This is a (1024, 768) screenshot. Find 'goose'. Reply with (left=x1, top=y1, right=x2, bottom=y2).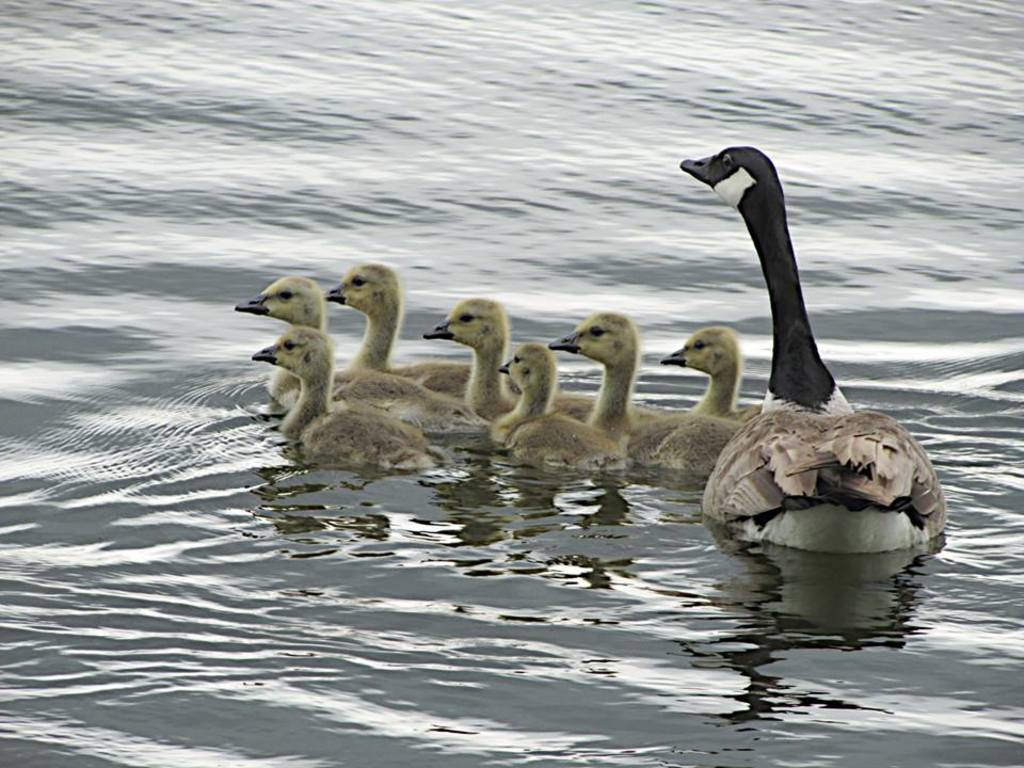
(left=428, top=290, right=595, bottom=418).
